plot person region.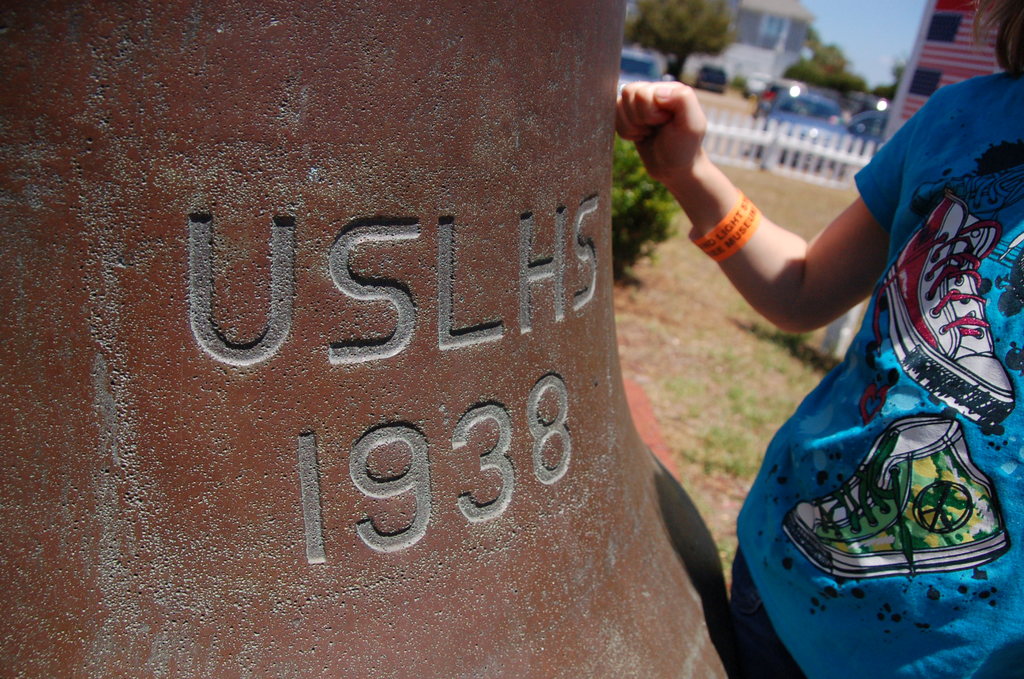
Plotted at [x1=614, y1=0, x2=1021, y2=676].
